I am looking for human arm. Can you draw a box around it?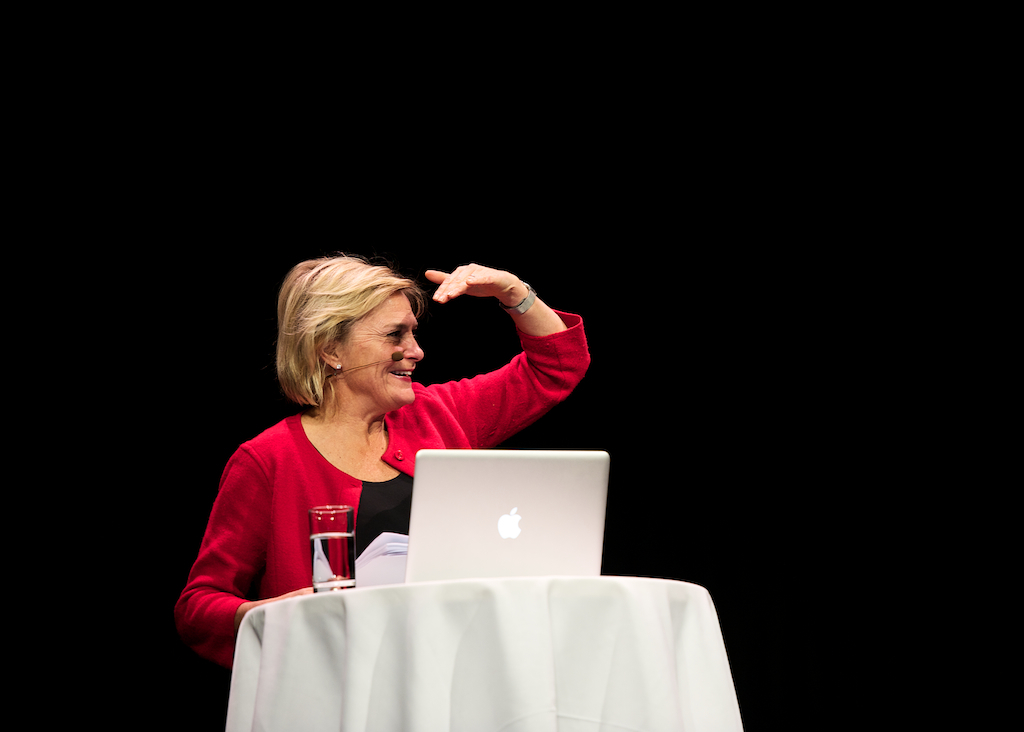
Sure, the bounding box is bbox=(180, 435, 314, 632).
